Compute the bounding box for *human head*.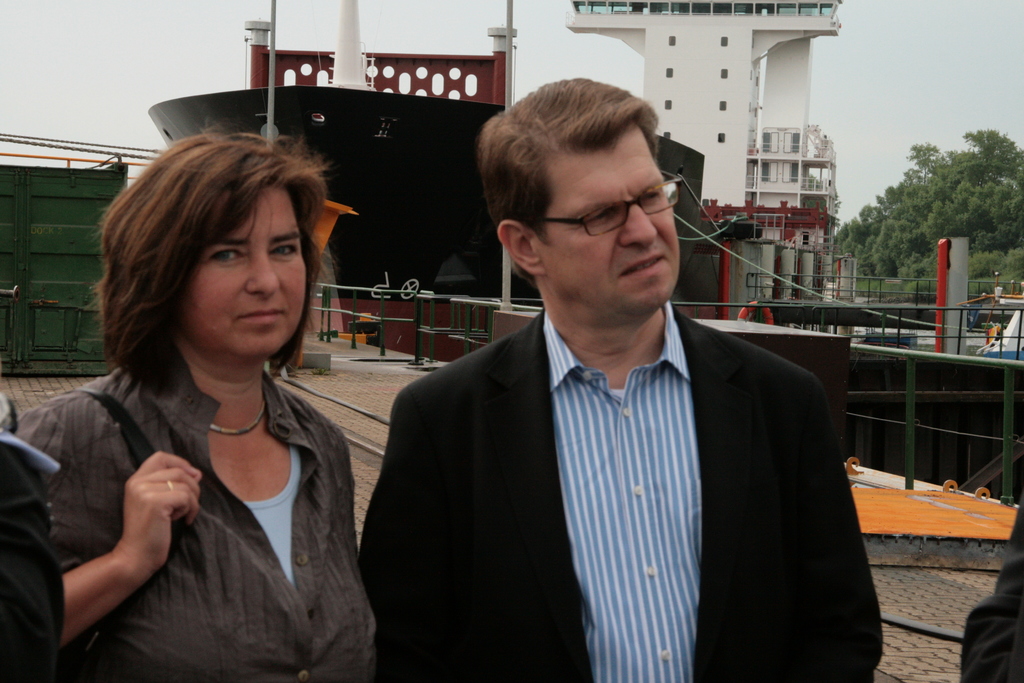
<region>93, 131, 309, 356</region>.
